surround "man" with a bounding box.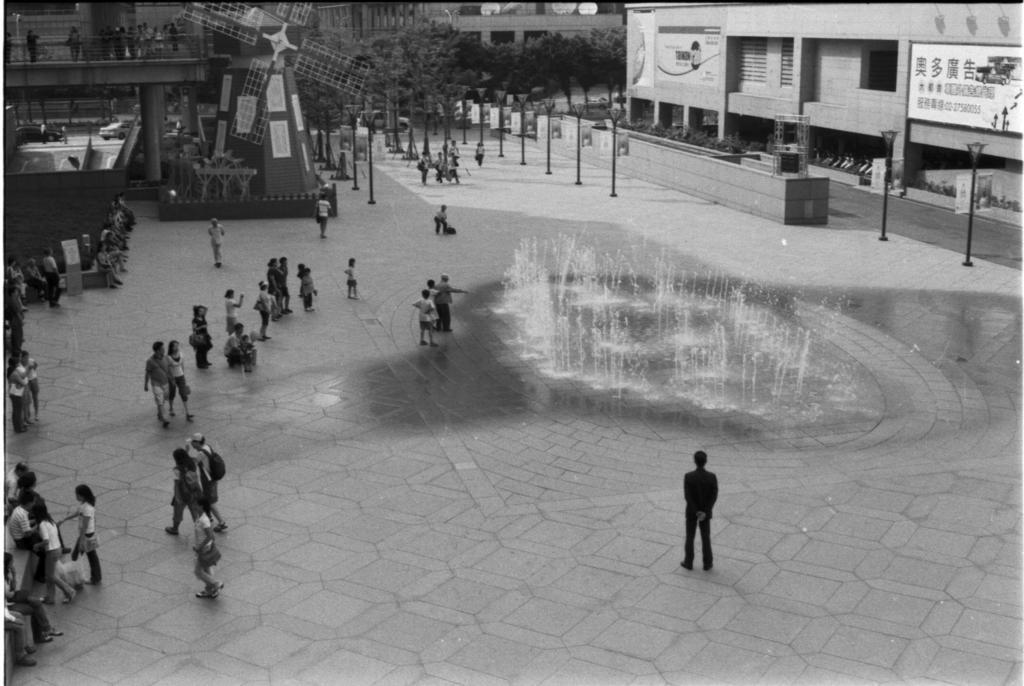
l=145, t=341, r=174, b=424.
